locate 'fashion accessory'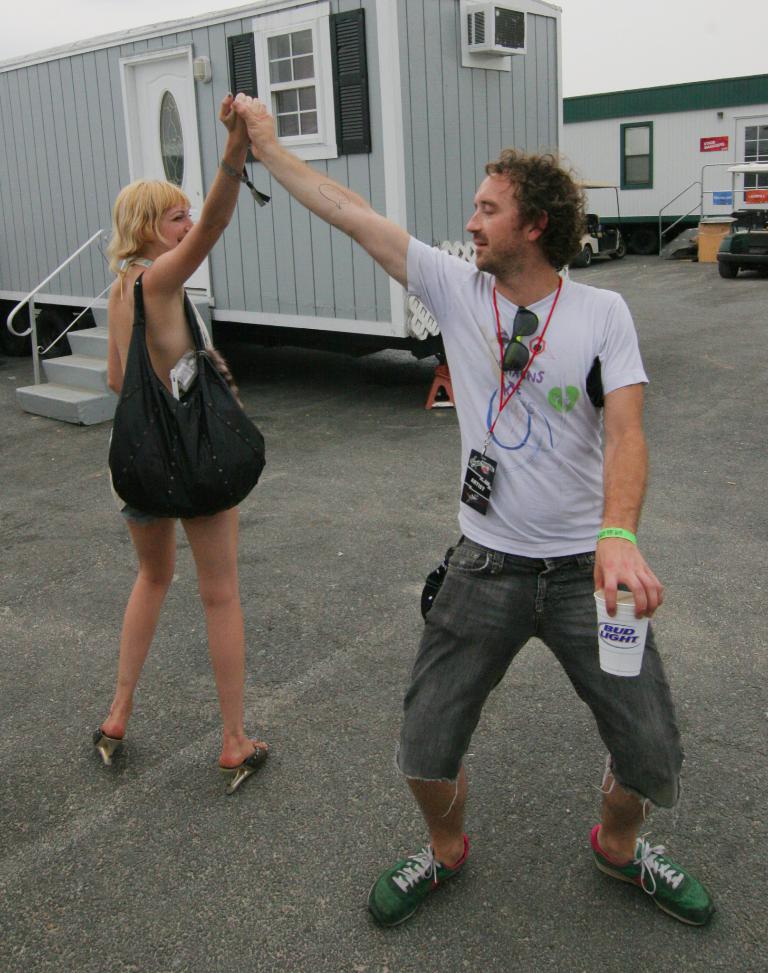
<bbox>217, 158, 271, 209</bbox>
